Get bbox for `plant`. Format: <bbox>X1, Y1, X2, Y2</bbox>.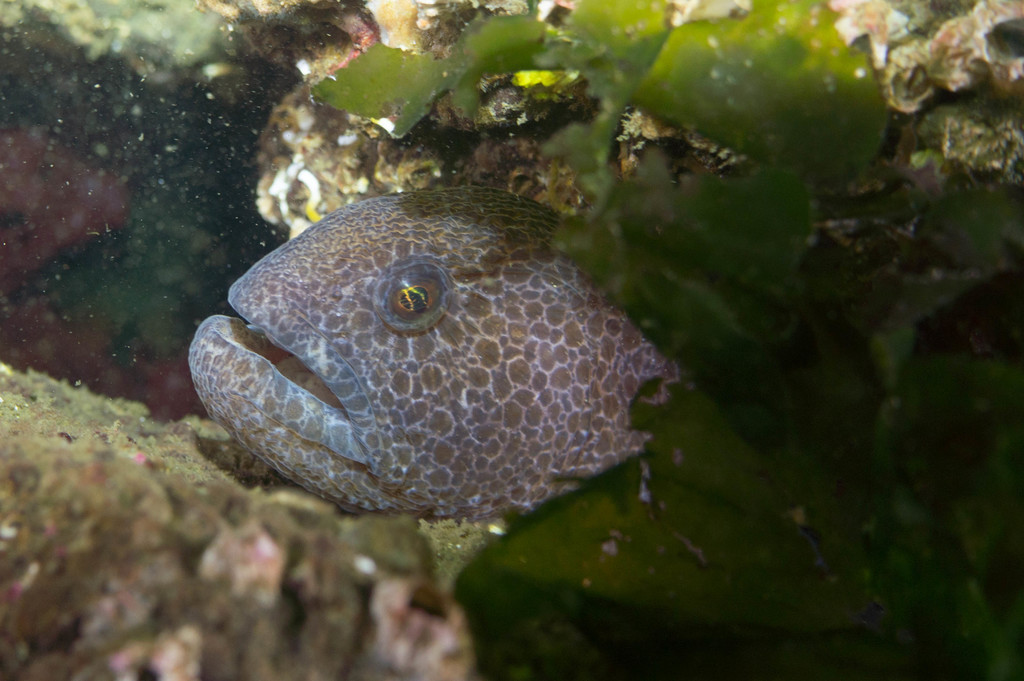
<bbox>301, 0, 1023, 680</bbox>.
